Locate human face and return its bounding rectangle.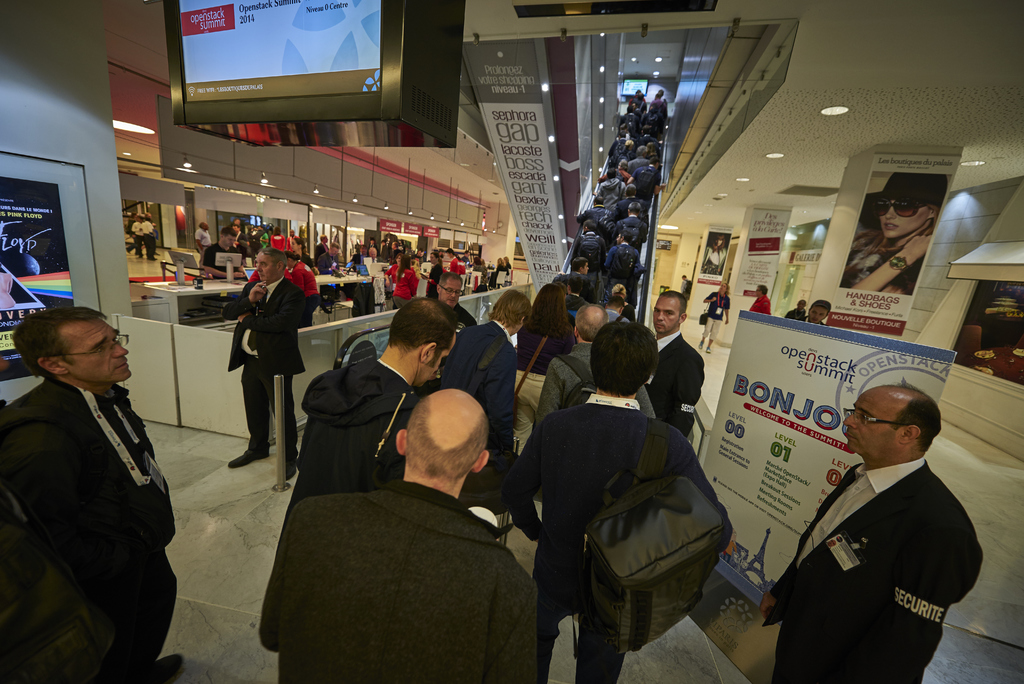
pyautogui.locateOnScreen(440, 279, 458, 305).
